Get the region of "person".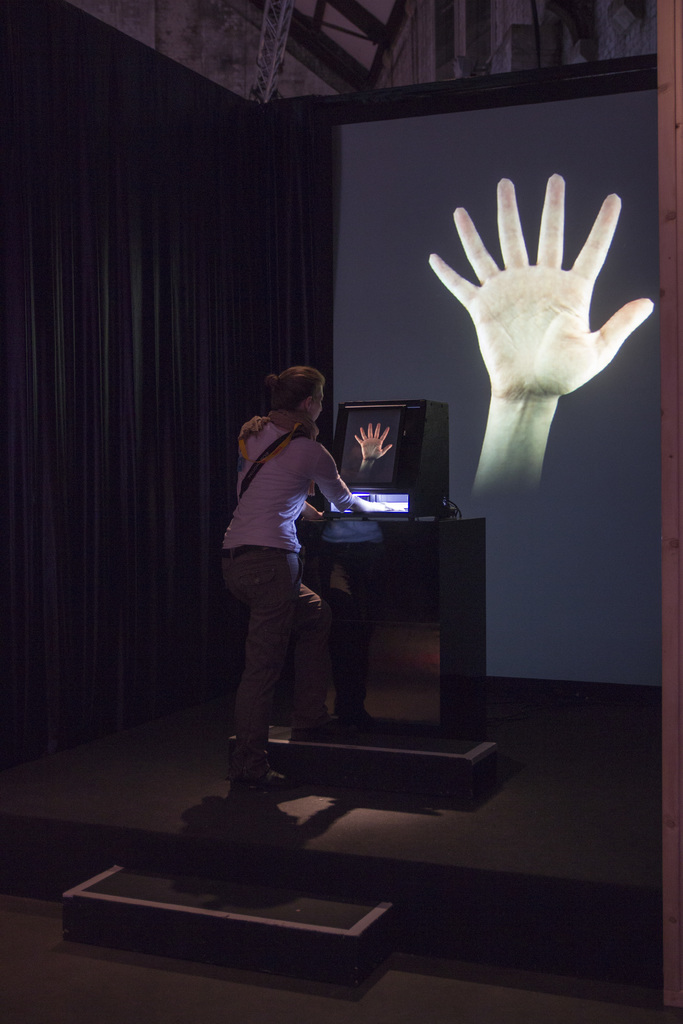
210/369/395/809.
